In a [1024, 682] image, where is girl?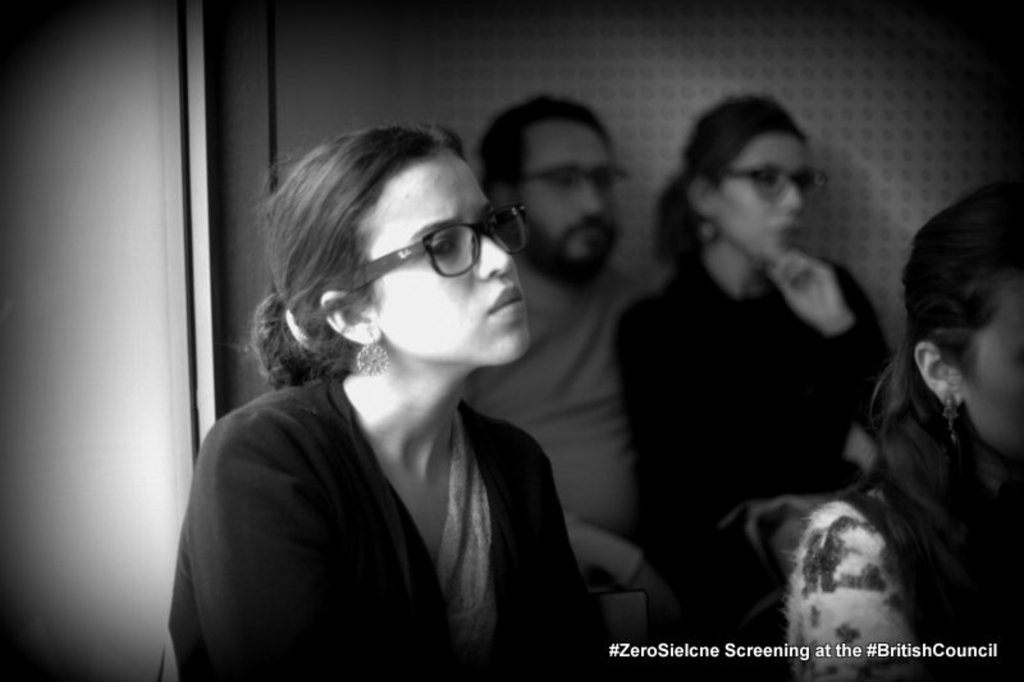
[x1=611, y1=91, x2=902, y2=681].
